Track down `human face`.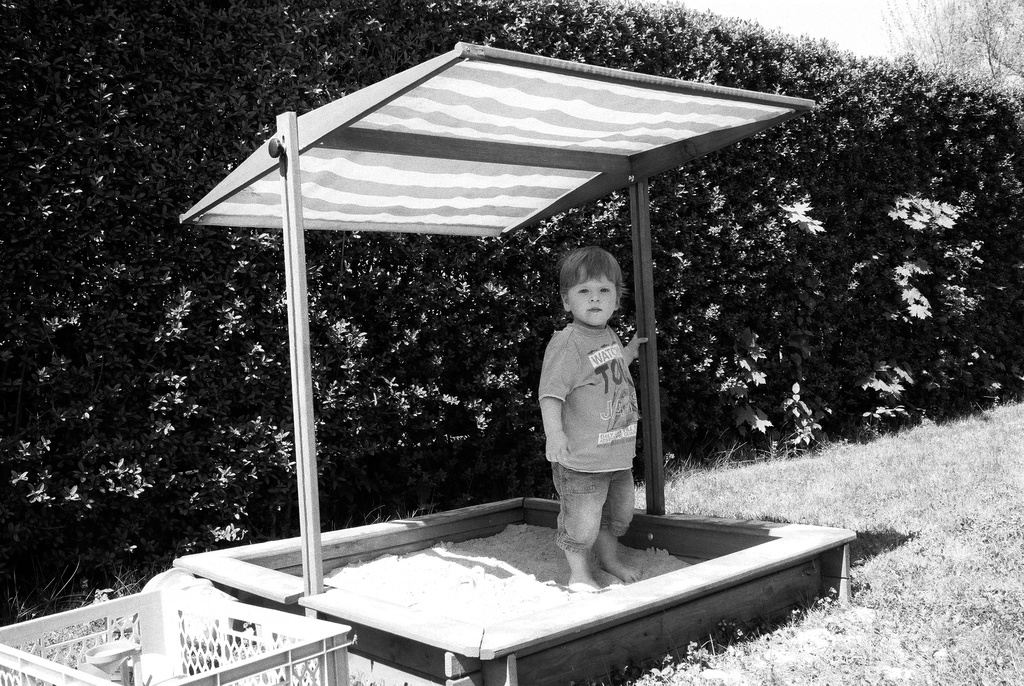
Tracked to (568, 262, 617, 327).
